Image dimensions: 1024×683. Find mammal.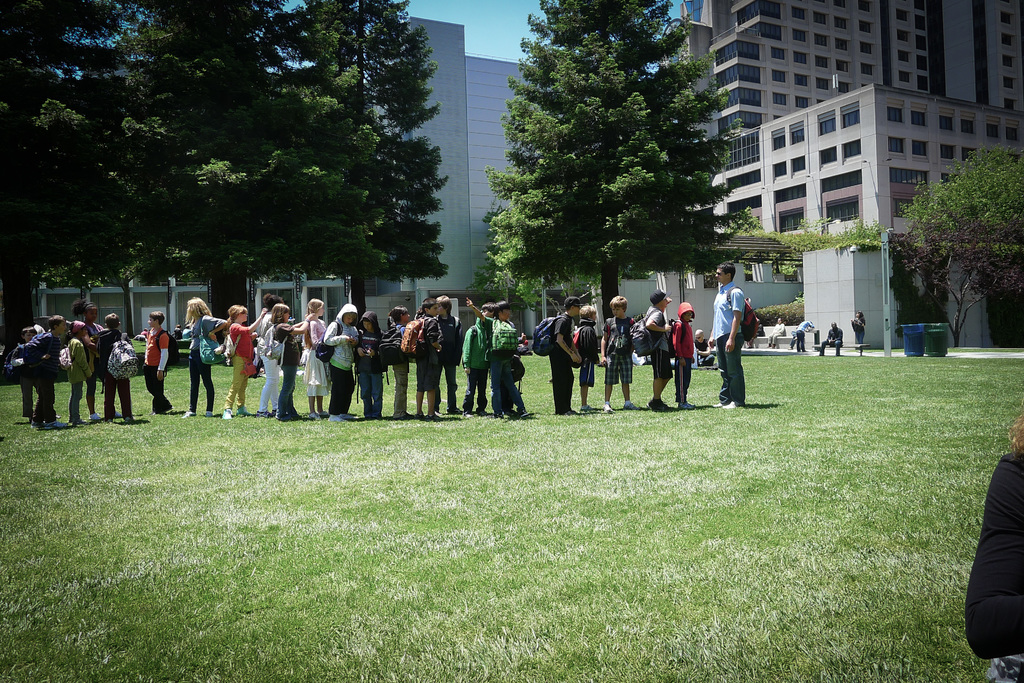
<region>851, 309, 867, 343</region>.
